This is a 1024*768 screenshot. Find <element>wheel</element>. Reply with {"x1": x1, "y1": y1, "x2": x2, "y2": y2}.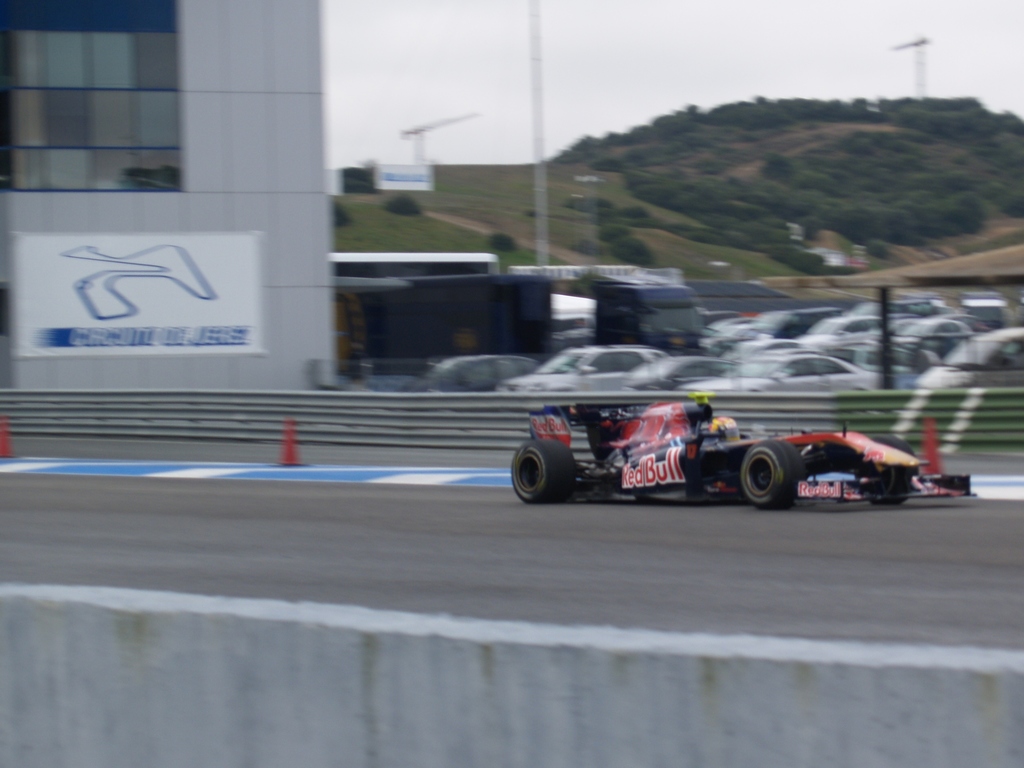
{"x1": 499, "y1": 424, "x2": 571, "y2": 508}.
